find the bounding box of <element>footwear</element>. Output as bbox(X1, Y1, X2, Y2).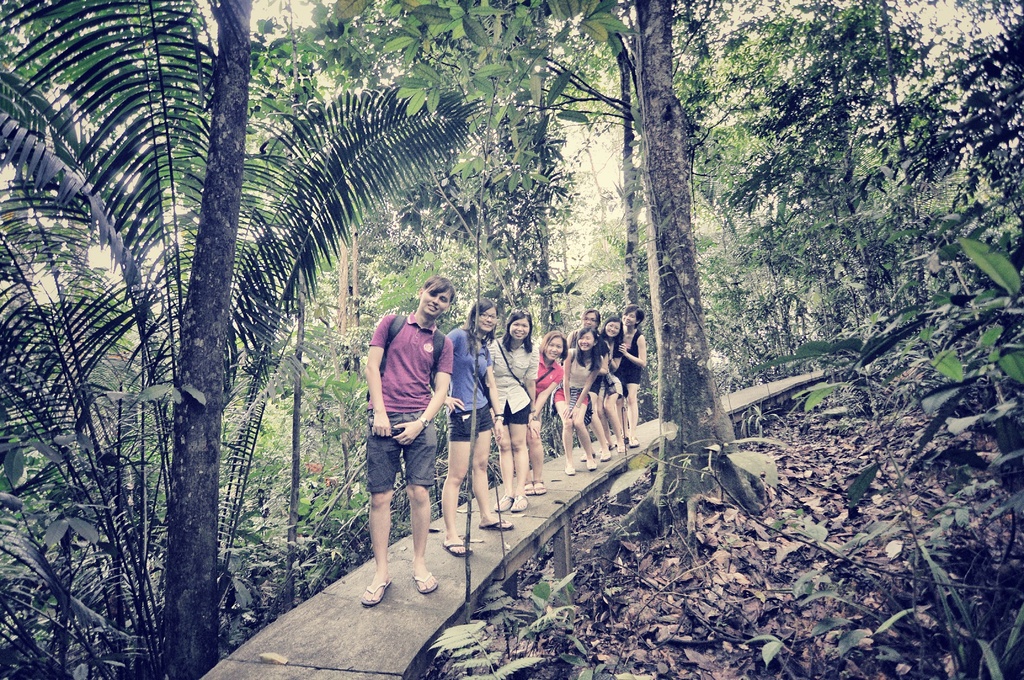
bbox(580, 451, 598, 472).
